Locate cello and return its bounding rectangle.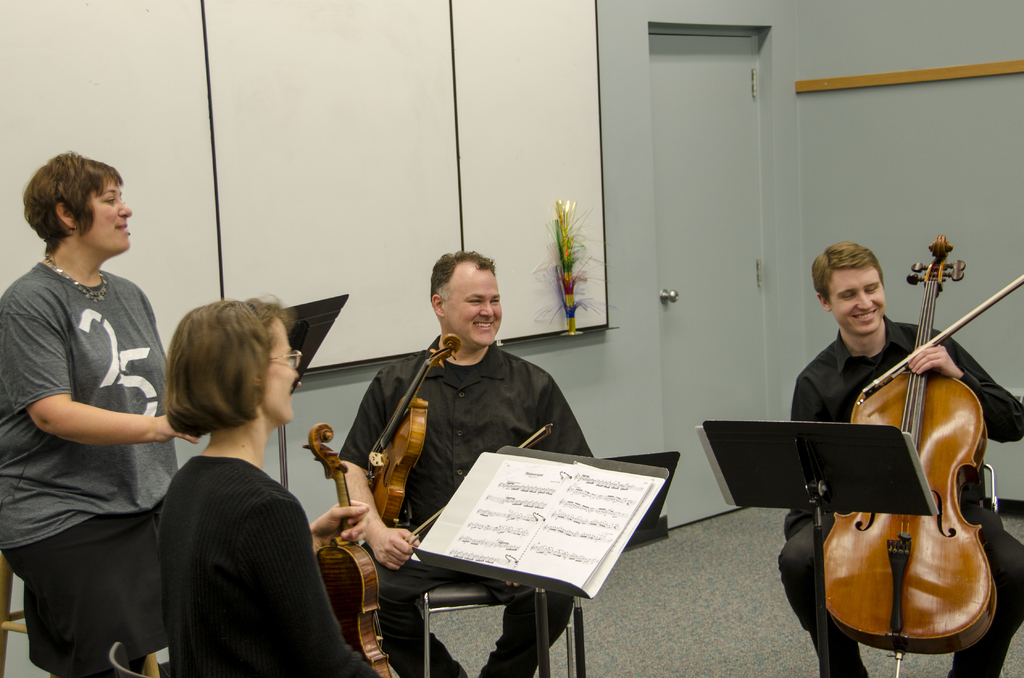
bbox(825, 231, 1020, 677).
